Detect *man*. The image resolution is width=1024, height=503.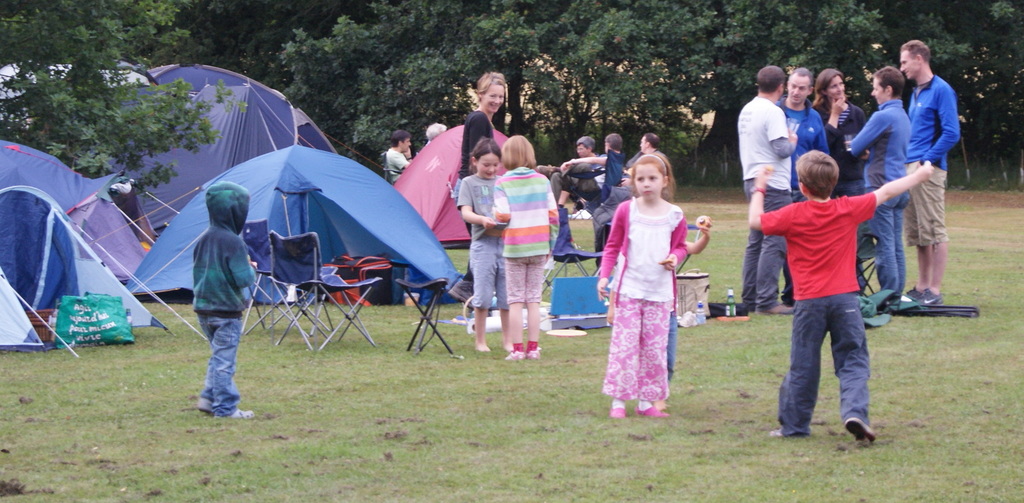
548:136:607:204.
